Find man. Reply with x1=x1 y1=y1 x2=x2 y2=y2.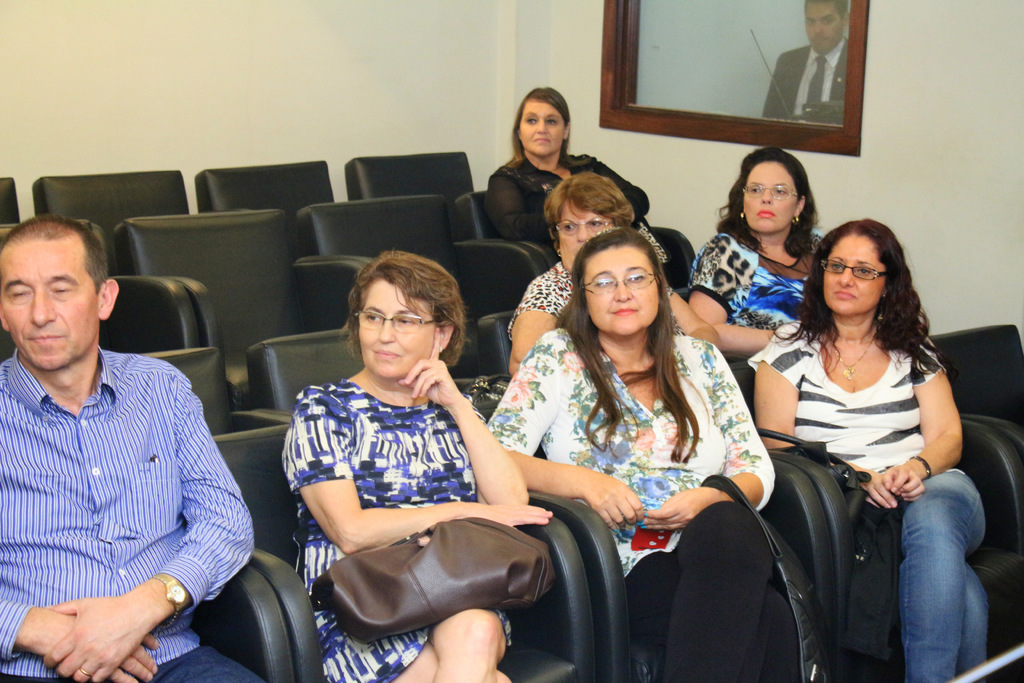
x1=761 y1=0 x2=850 y2=120.
